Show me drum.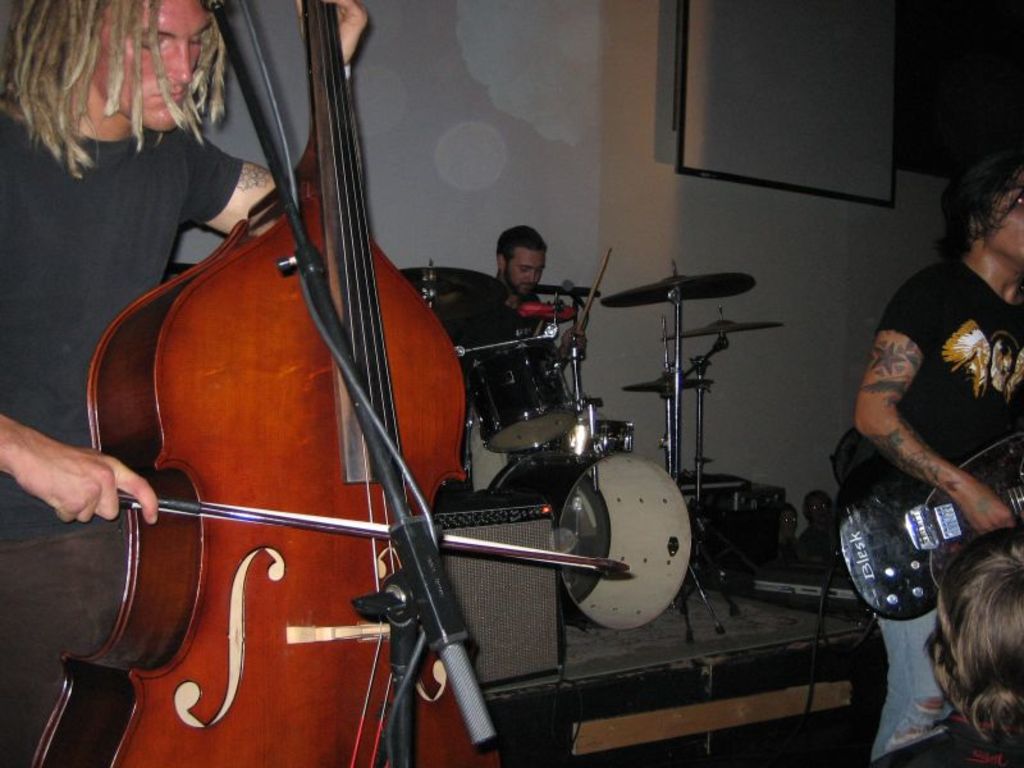
drum is here: left=475, top=420, right=700, bottom=645.
